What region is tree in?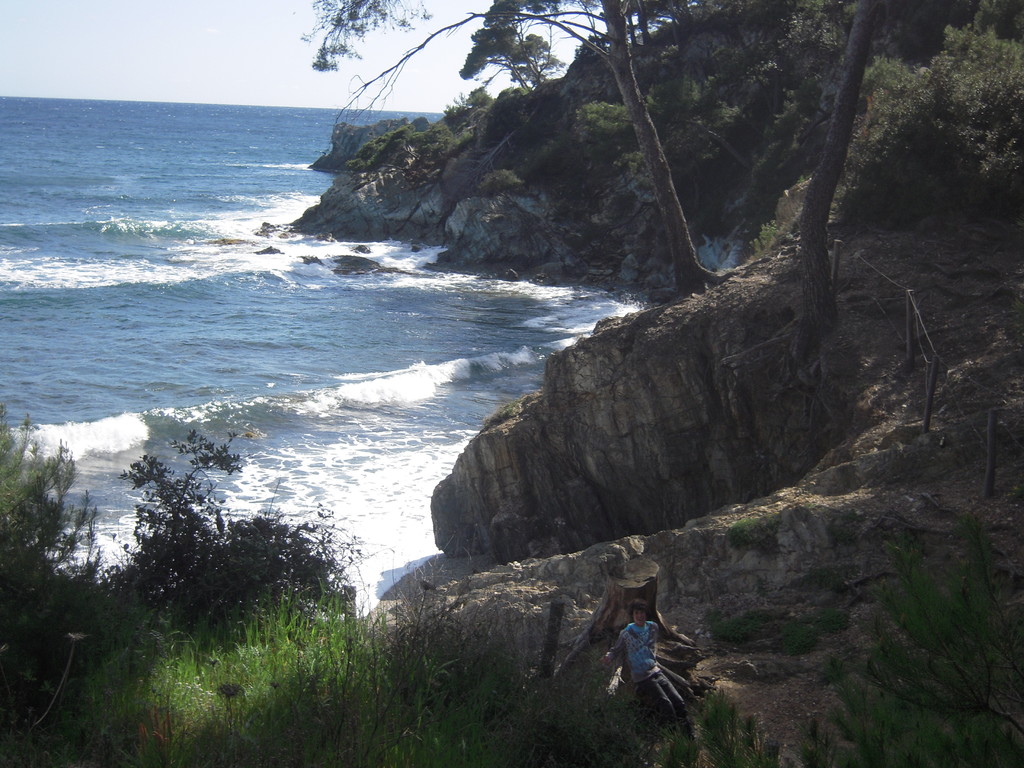
257:485:390:637.
